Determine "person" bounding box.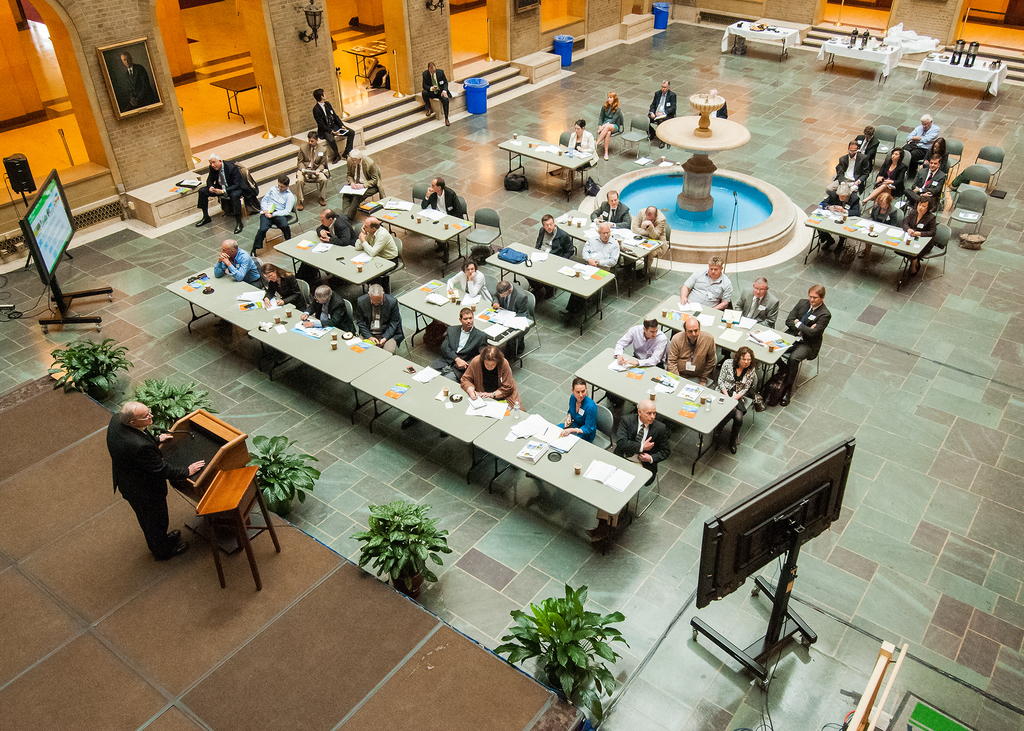
Determined: bbox=[591, 195, 625, 232].
